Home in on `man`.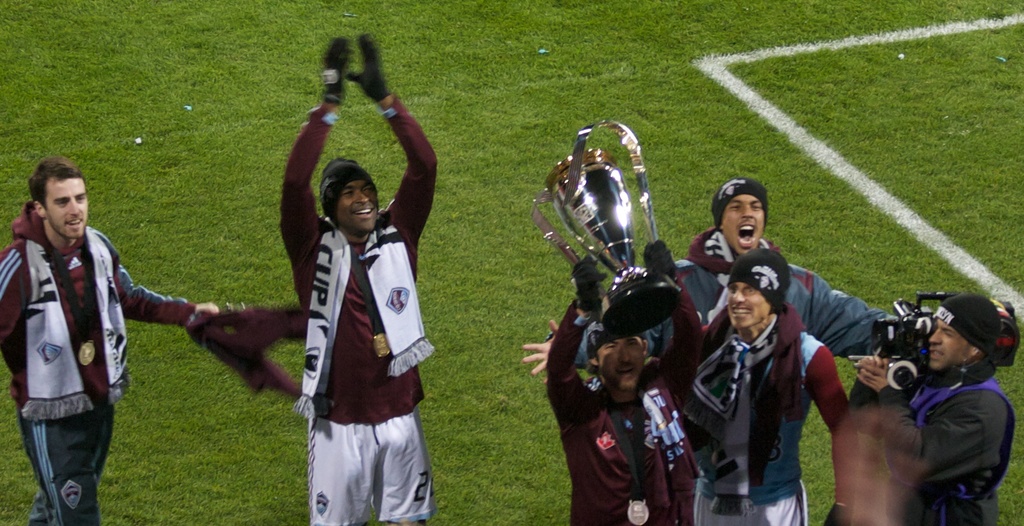
Homed in at detection(525, 248, 846, 525).
